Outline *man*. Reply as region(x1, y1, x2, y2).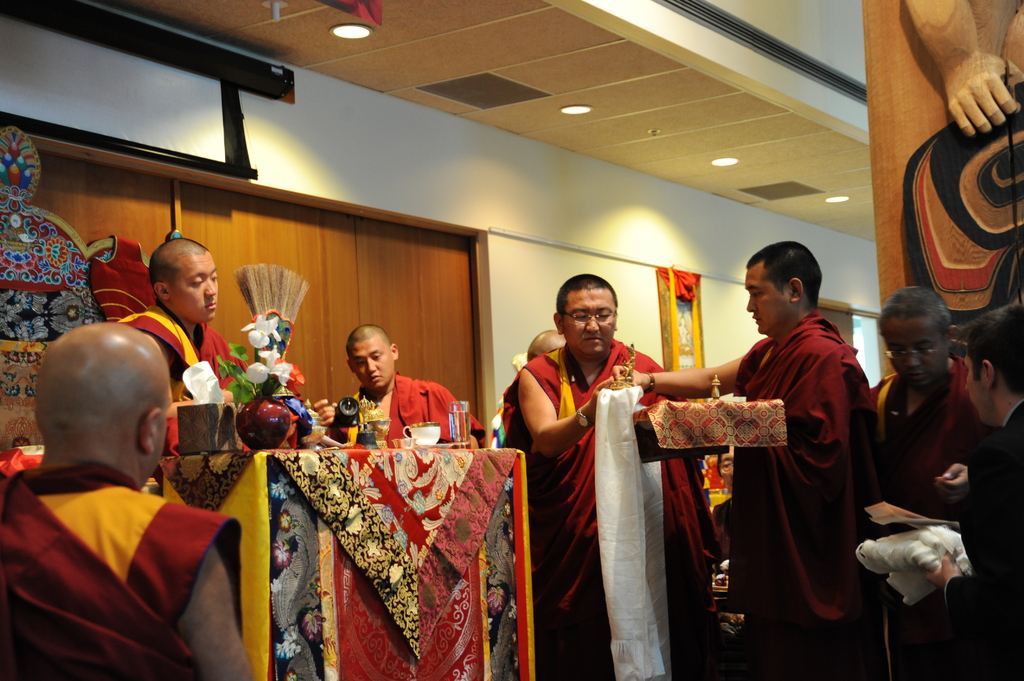
region(330, 323, 485, 449).
